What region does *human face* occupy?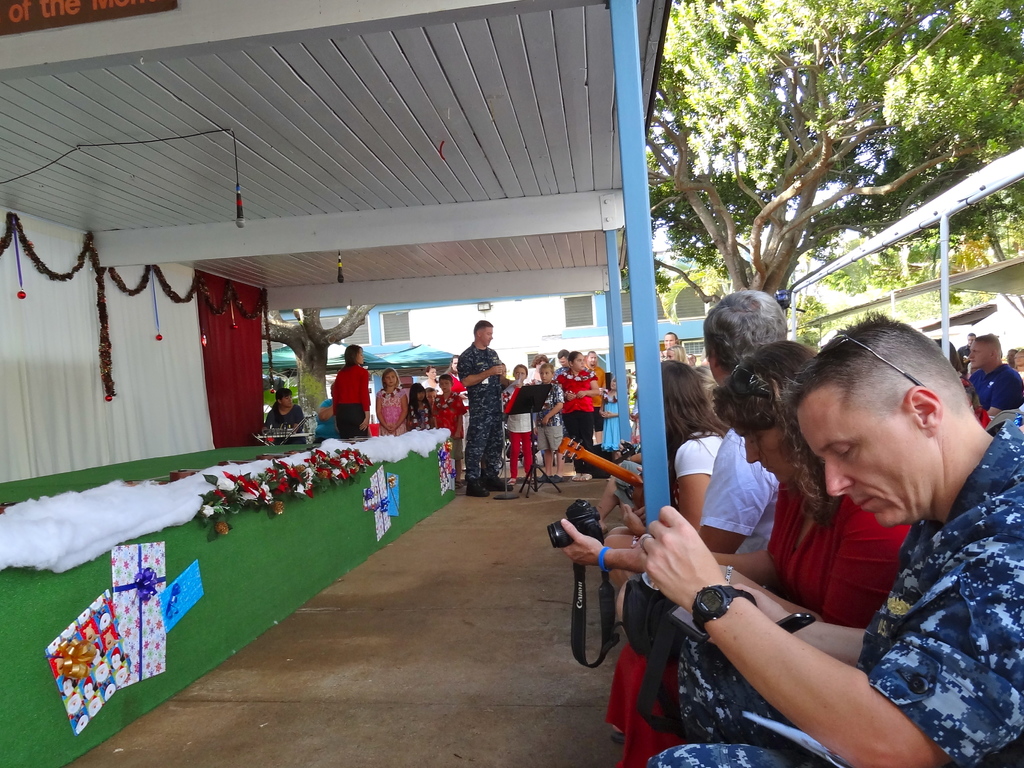
(x1=589, y1=351, x2=596, y2=366).
